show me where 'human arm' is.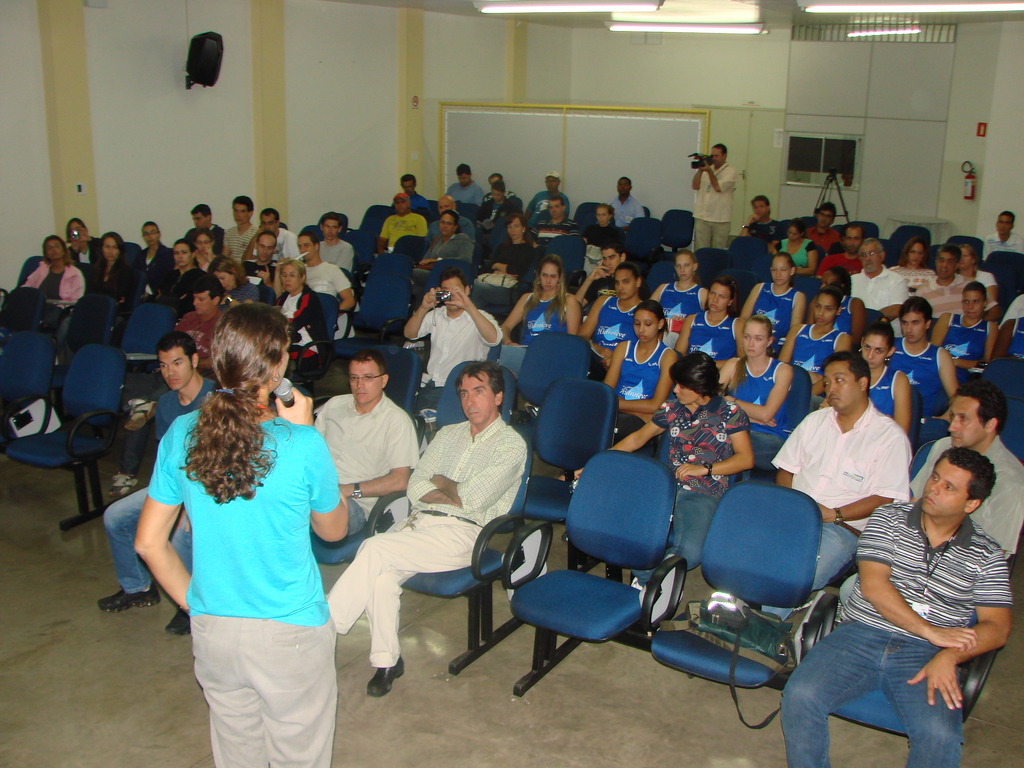
'human arm' is at x1=932, y1=349, x2=964, y2=419.
